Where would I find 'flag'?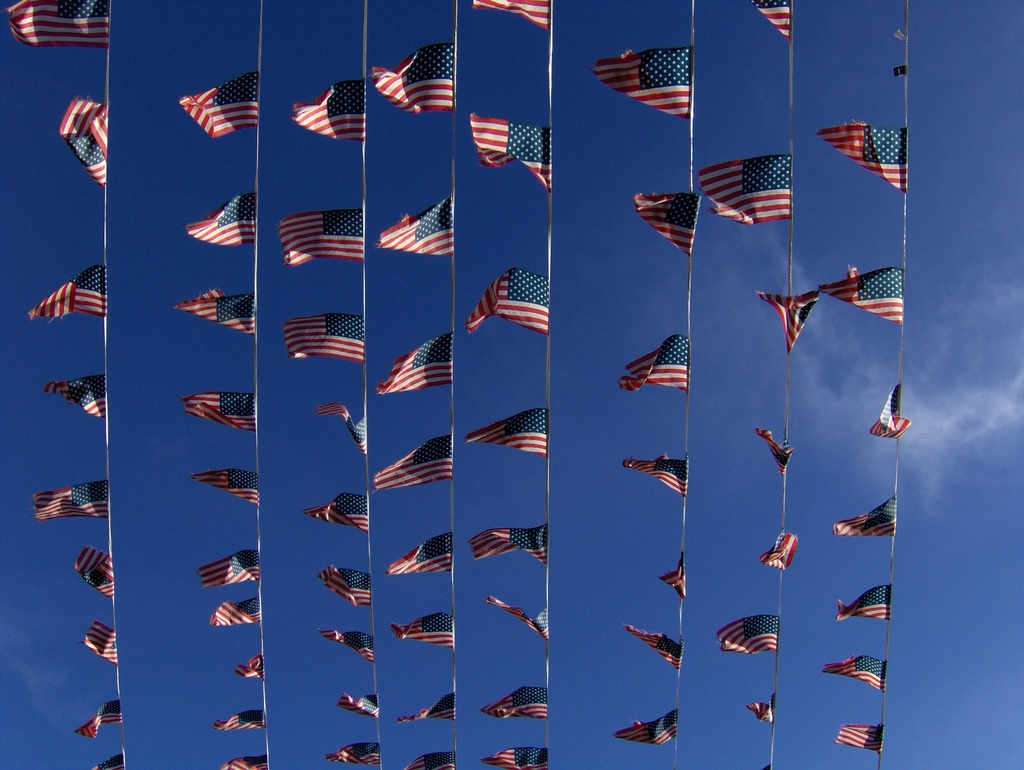
At 756 527 802 575.
